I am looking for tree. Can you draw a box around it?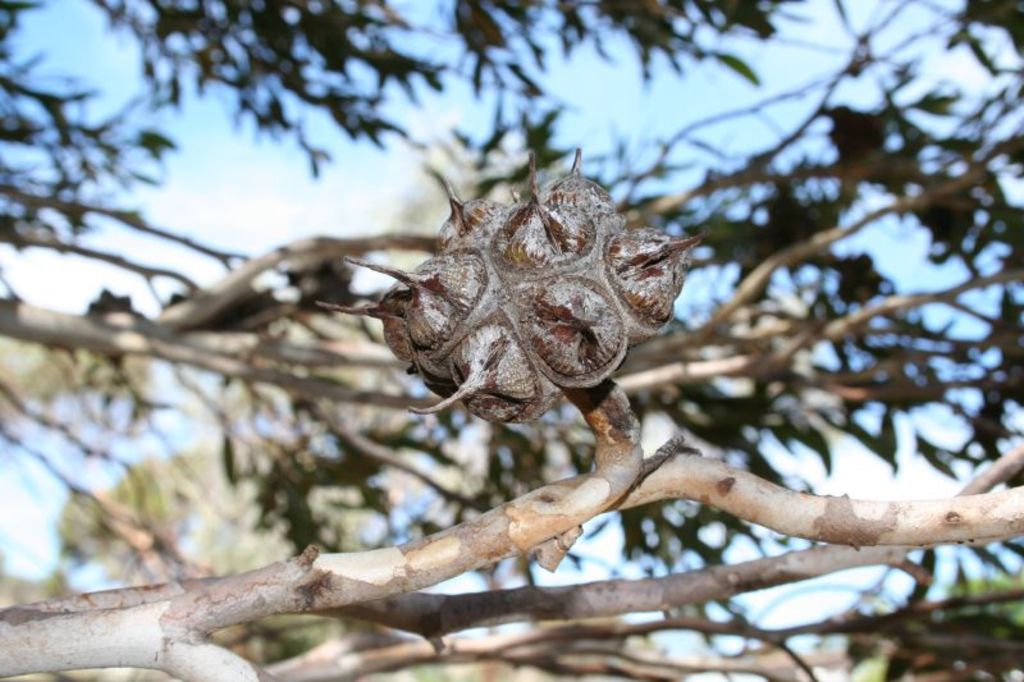
Sure, the bounding box is rect(0, 0, 1023, 681).
